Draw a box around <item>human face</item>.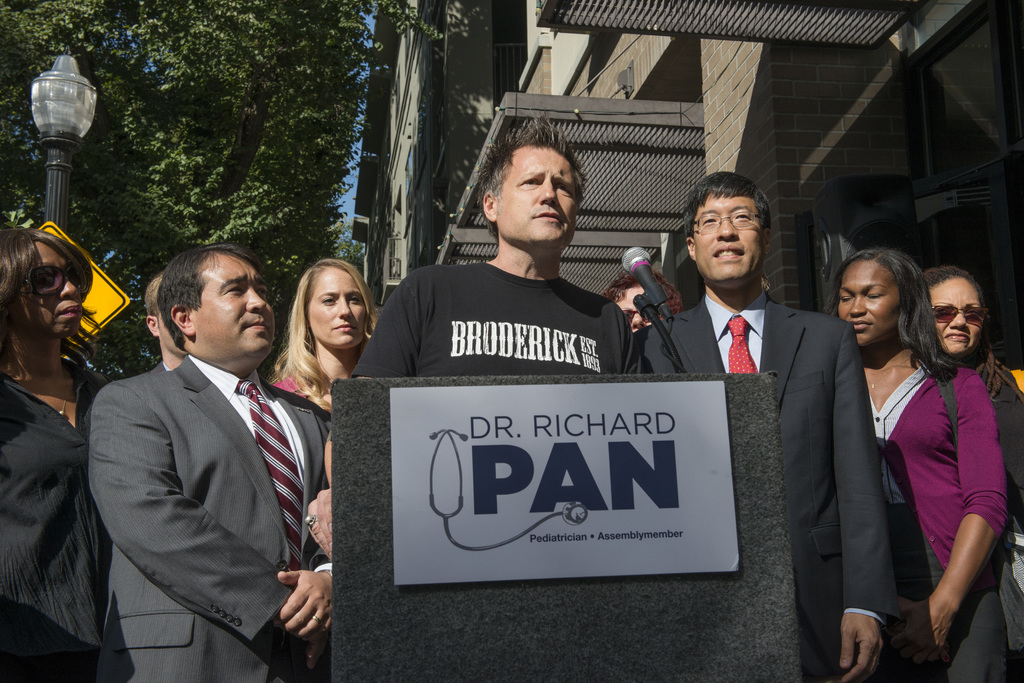
[304,266,367,350].
